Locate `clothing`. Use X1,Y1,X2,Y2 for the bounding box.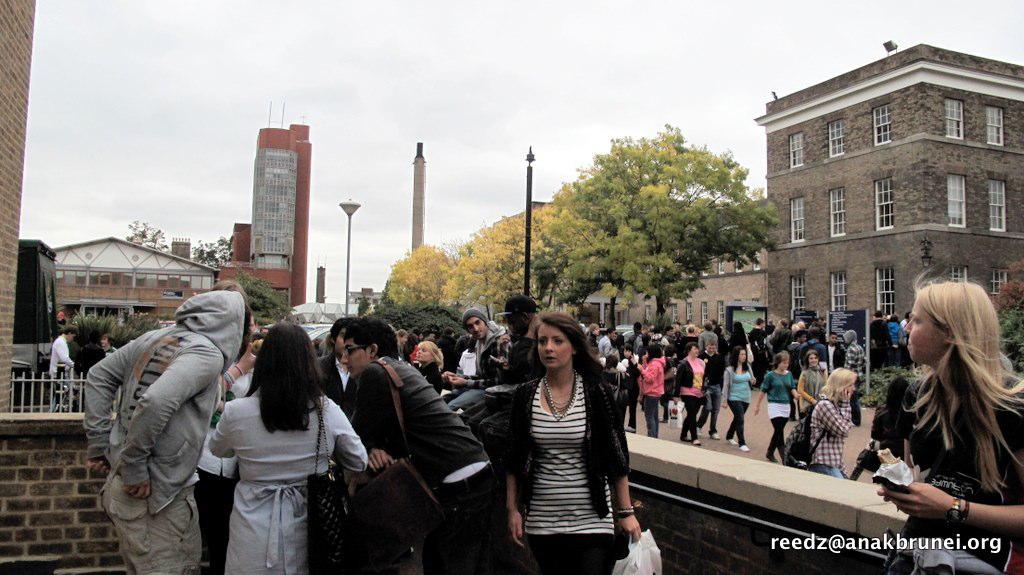
502,339,636,554.
